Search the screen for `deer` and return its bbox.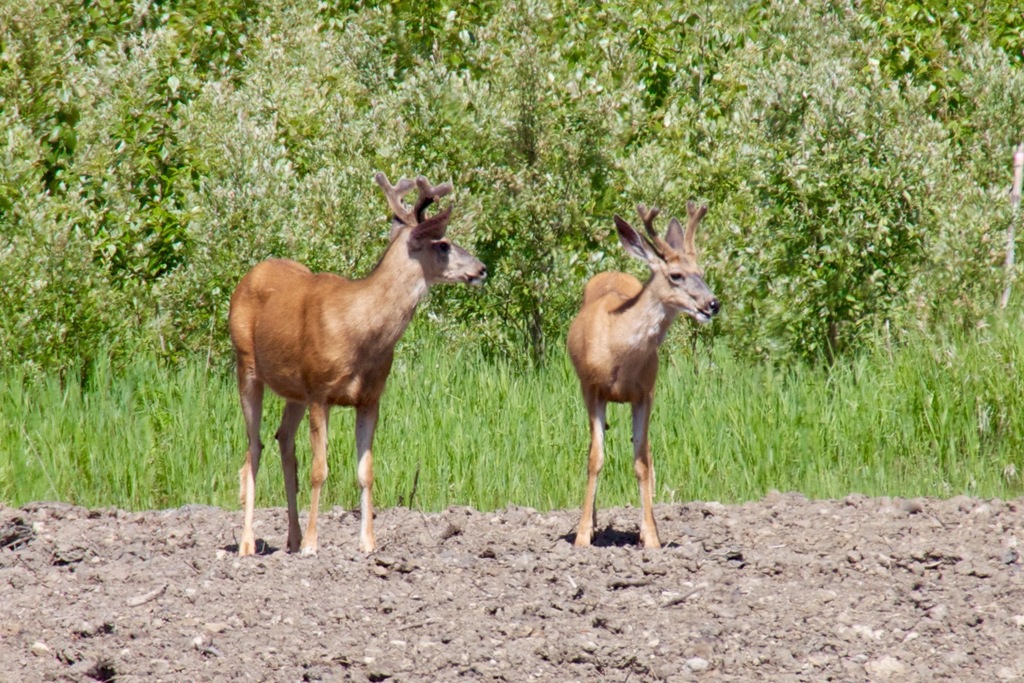
Found: left=230, top=176, right=491, bottom=557.
